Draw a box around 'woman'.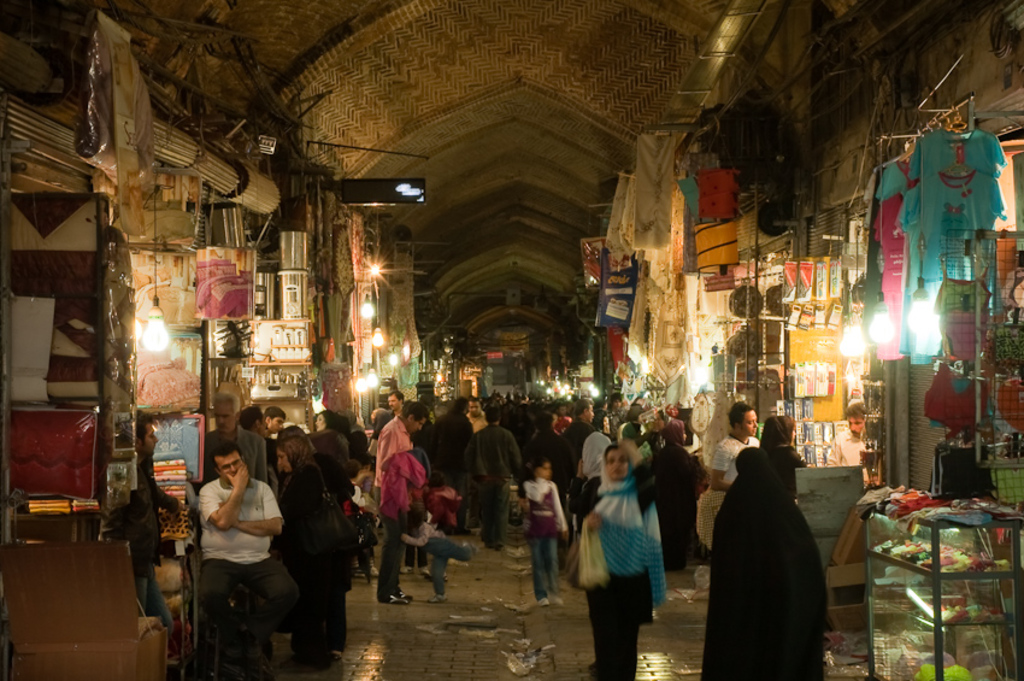
bbox(311, 407, 342, 433).
